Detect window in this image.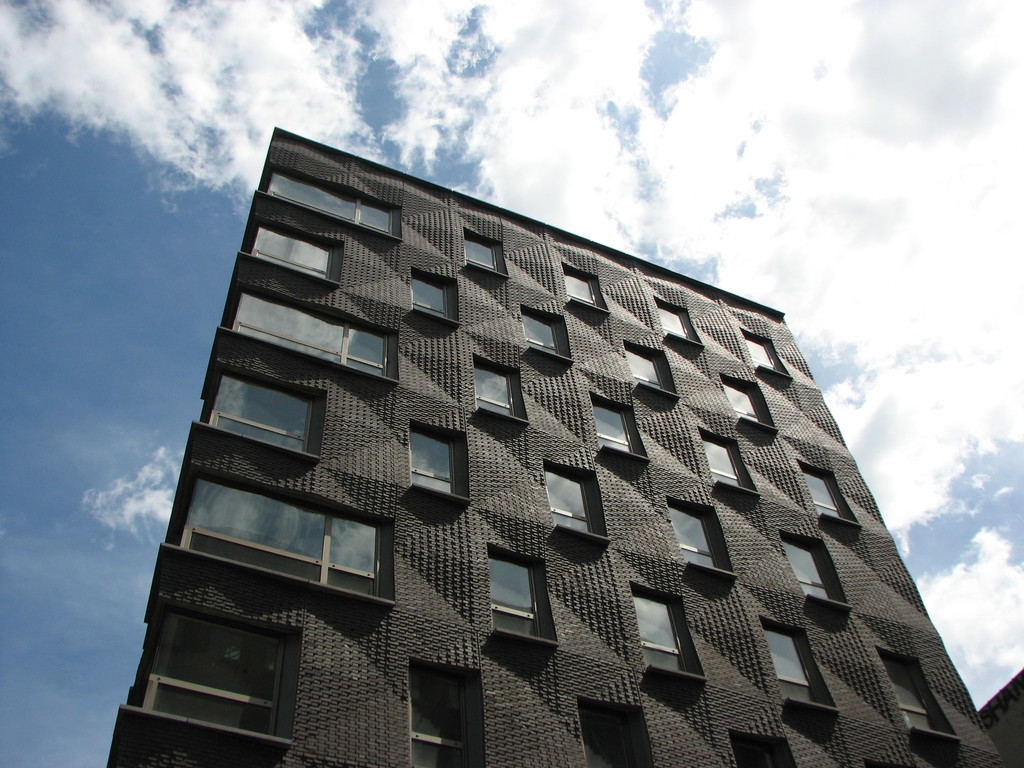
Detection: (x1=408, y1=671, x2=469, y2=767).
